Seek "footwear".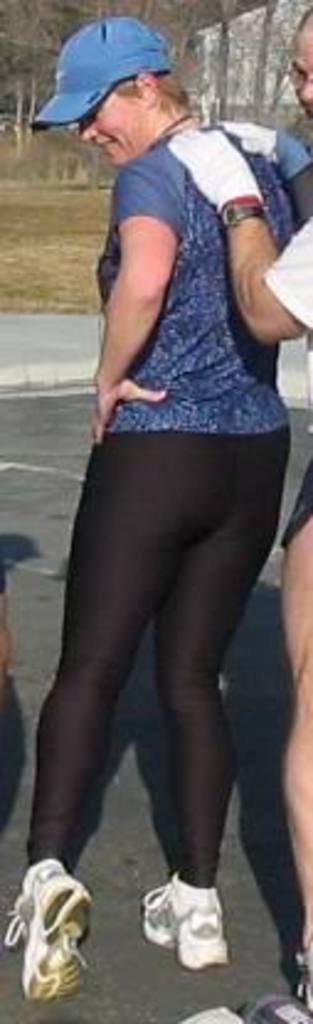
(x1=0, y1=857, x2=94, y2=1004).
